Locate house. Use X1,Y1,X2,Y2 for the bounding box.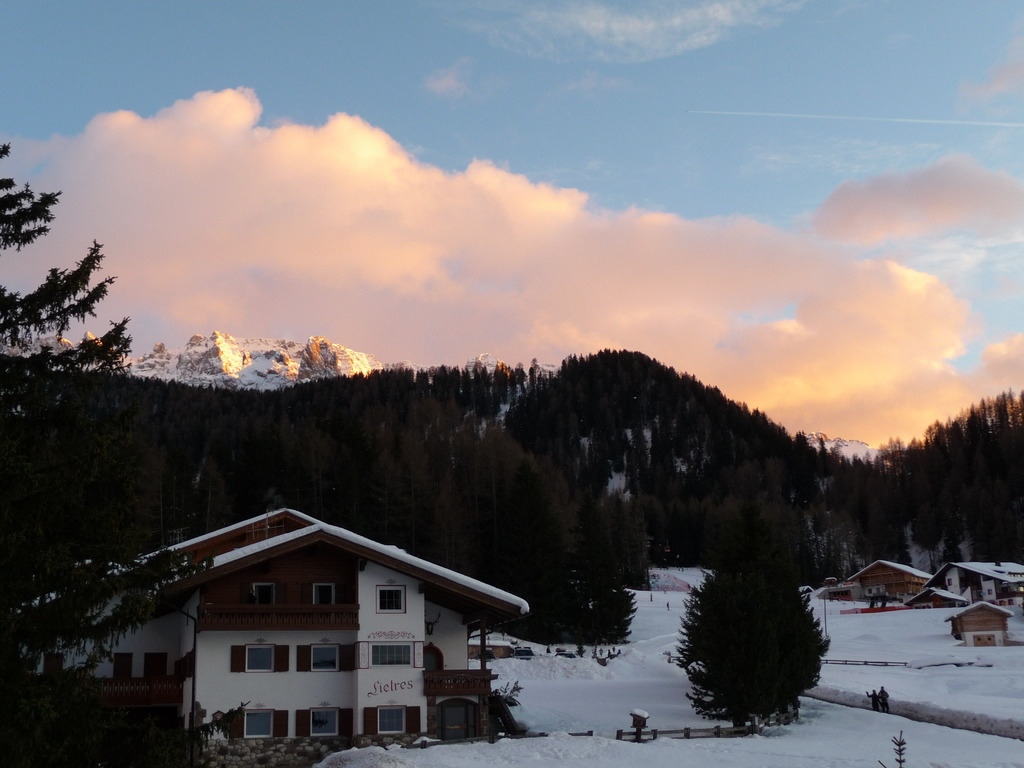
943,598,1016,646.
